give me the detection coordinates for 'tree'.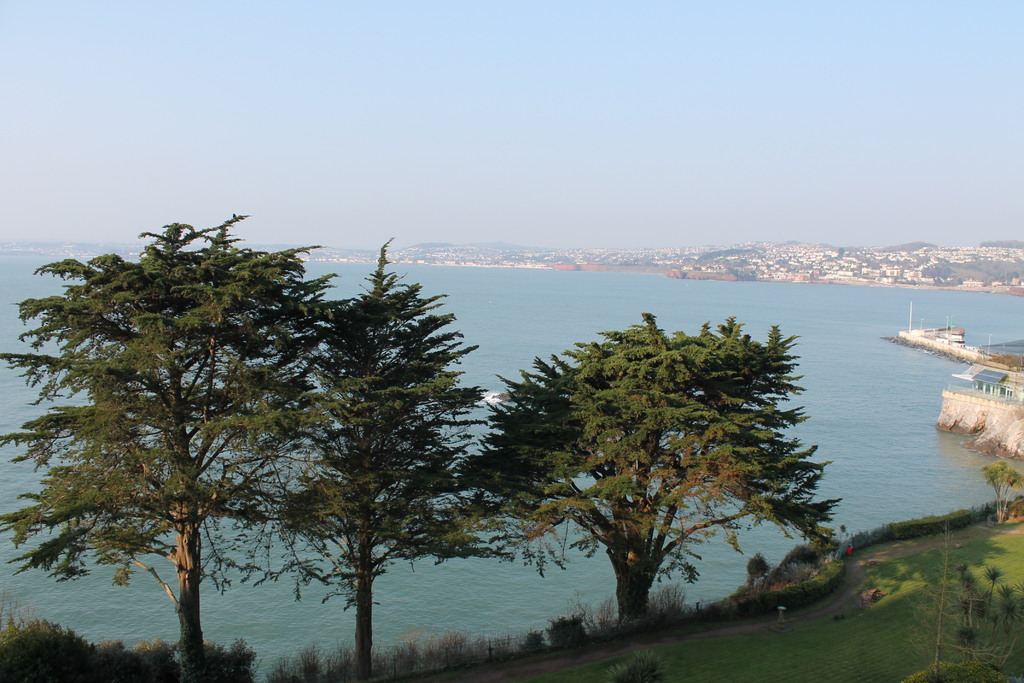
detection(987, 461, 1022, 527).
